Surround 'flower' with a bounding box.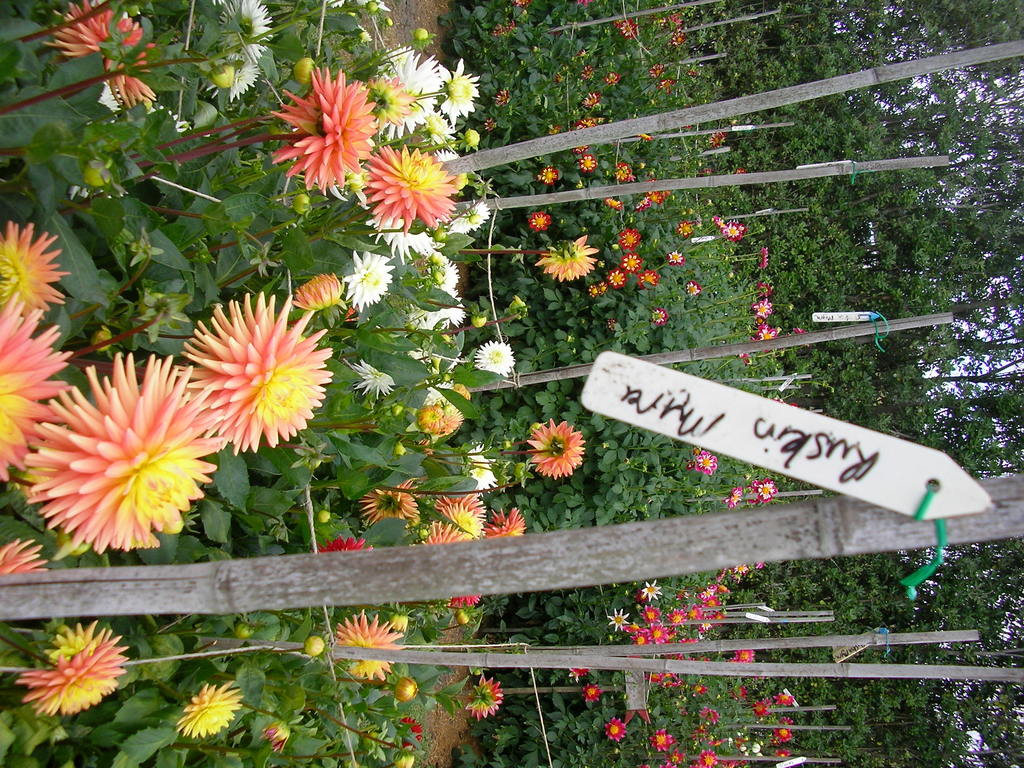
detection(749, 300, 772, 316).
